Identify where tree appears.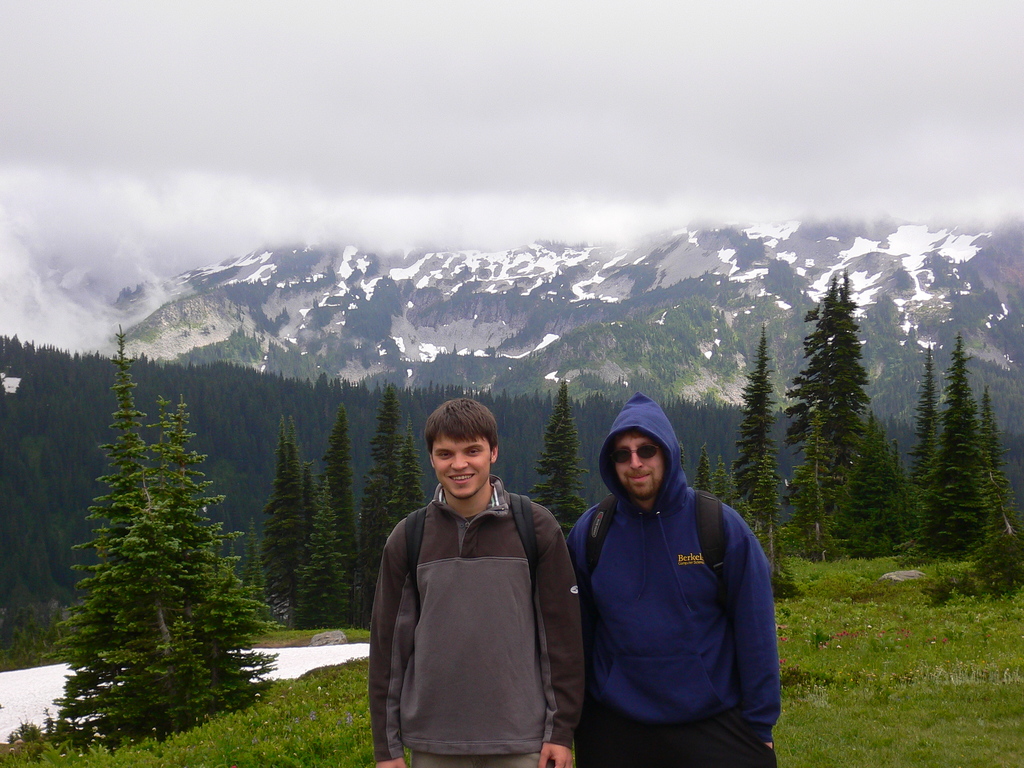
Appears at select_region(908, 344, 938, 519).
